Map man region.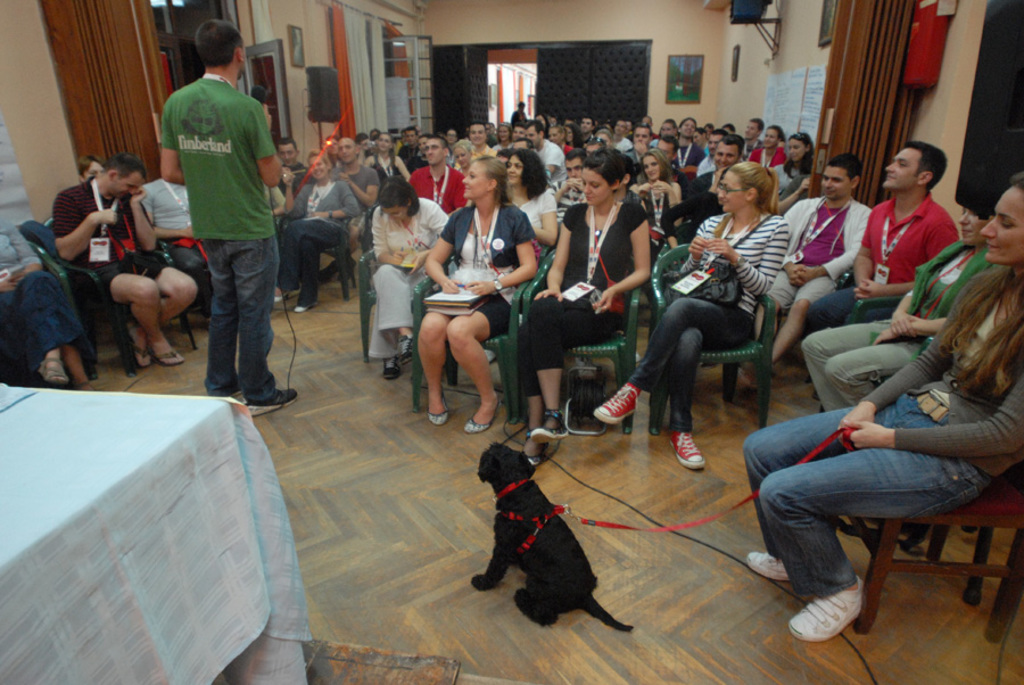
Mapped to BBox(155, 20, 300, 420).
